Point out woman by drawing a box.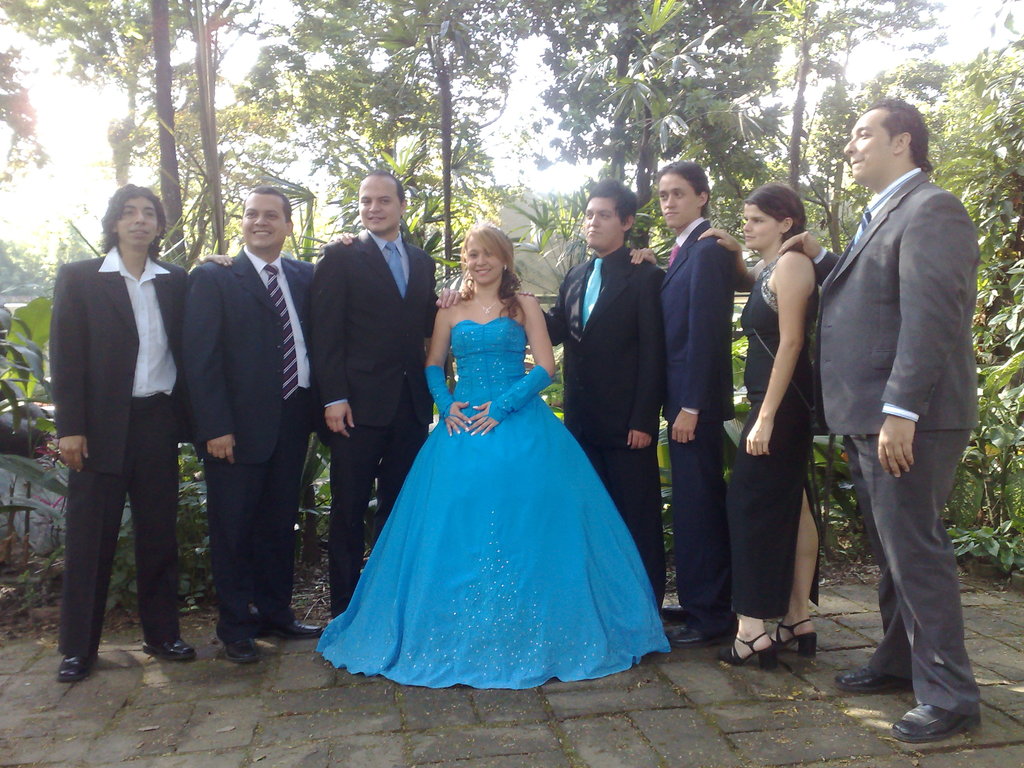
box(307, 214, 684, 675).
